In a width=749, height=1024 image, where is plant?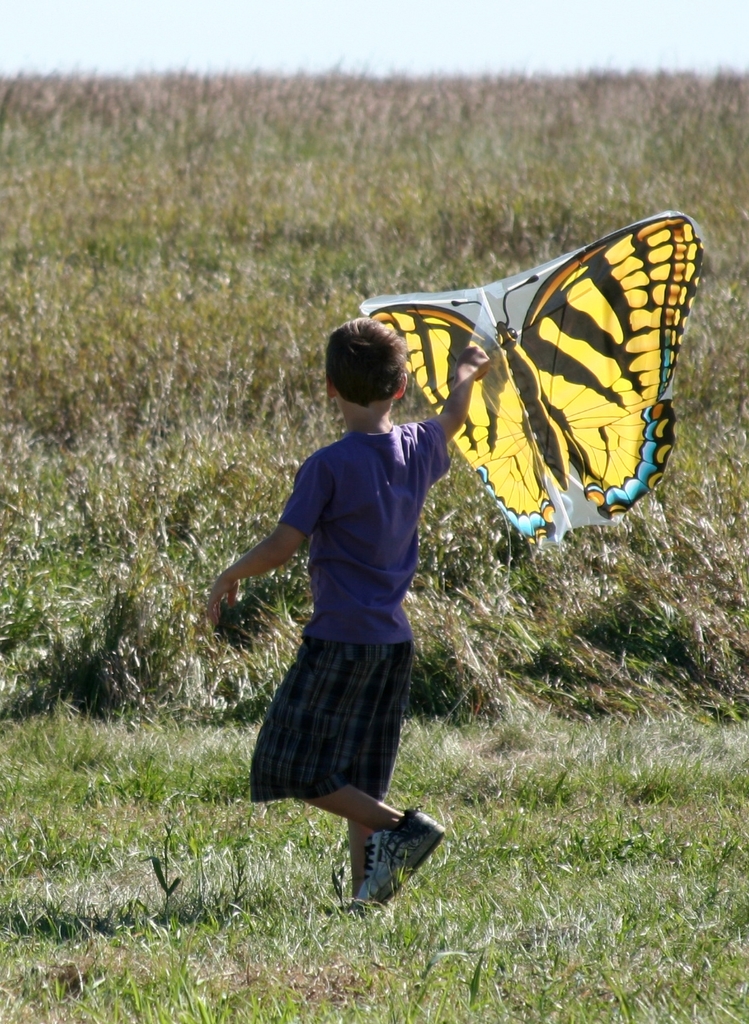
box=[56, 726, 122, 787].
